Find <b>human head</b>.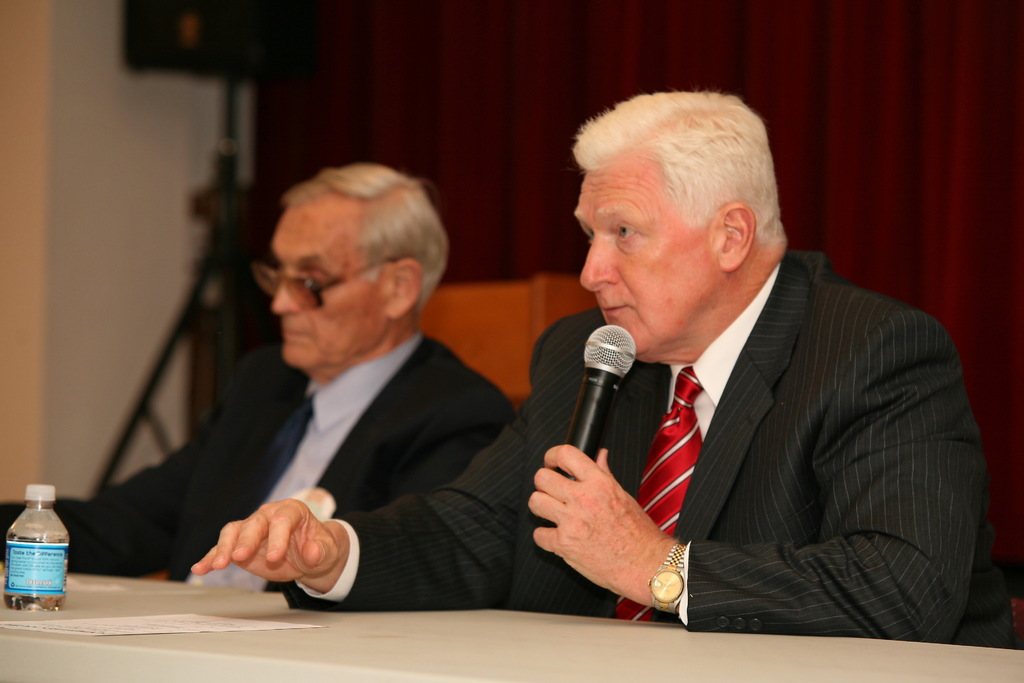
x1=274, y1=158, x2=454, y2=368.
